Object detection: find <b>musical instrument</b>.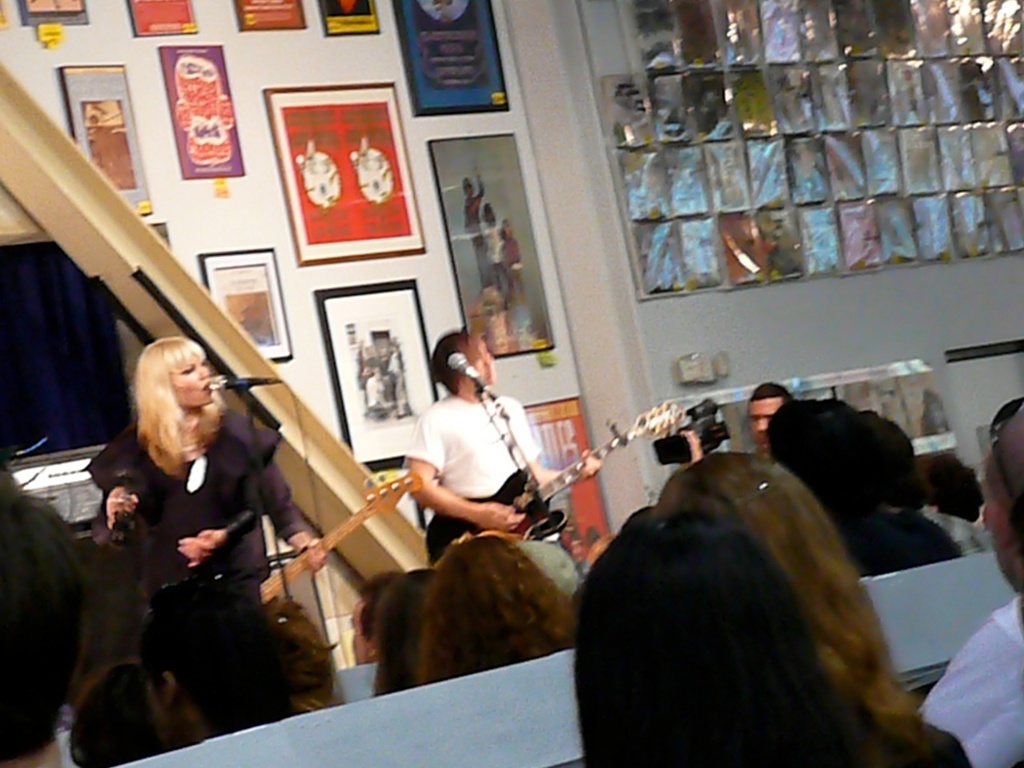
x1=490, y1=393, x2=689, y2=552.
